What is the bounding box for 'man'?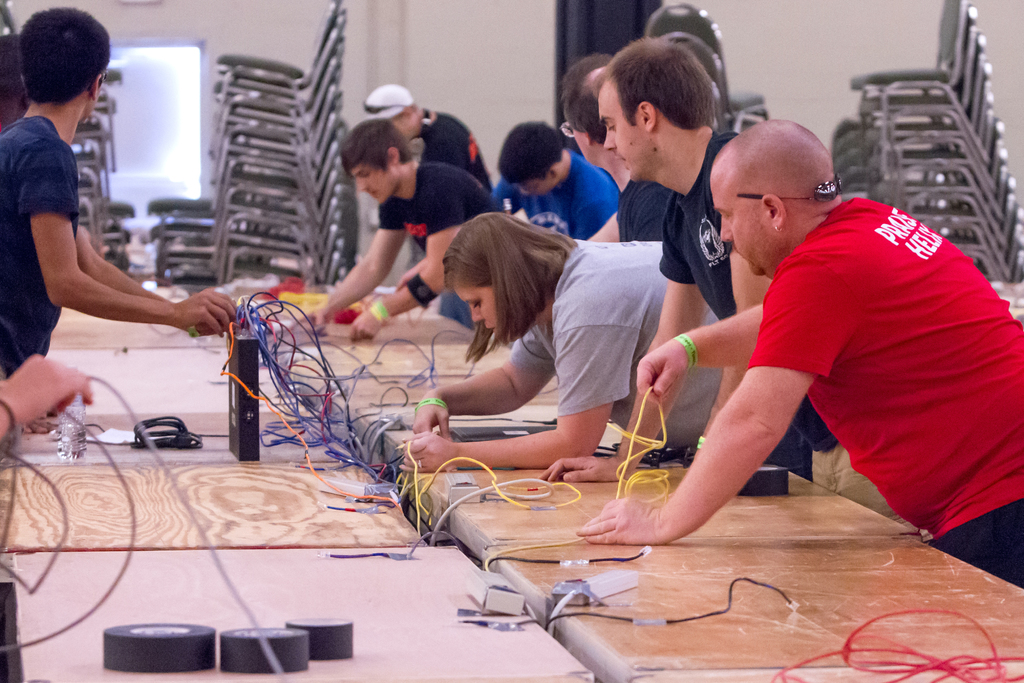
bbox=(394, 118, 618, 291).
